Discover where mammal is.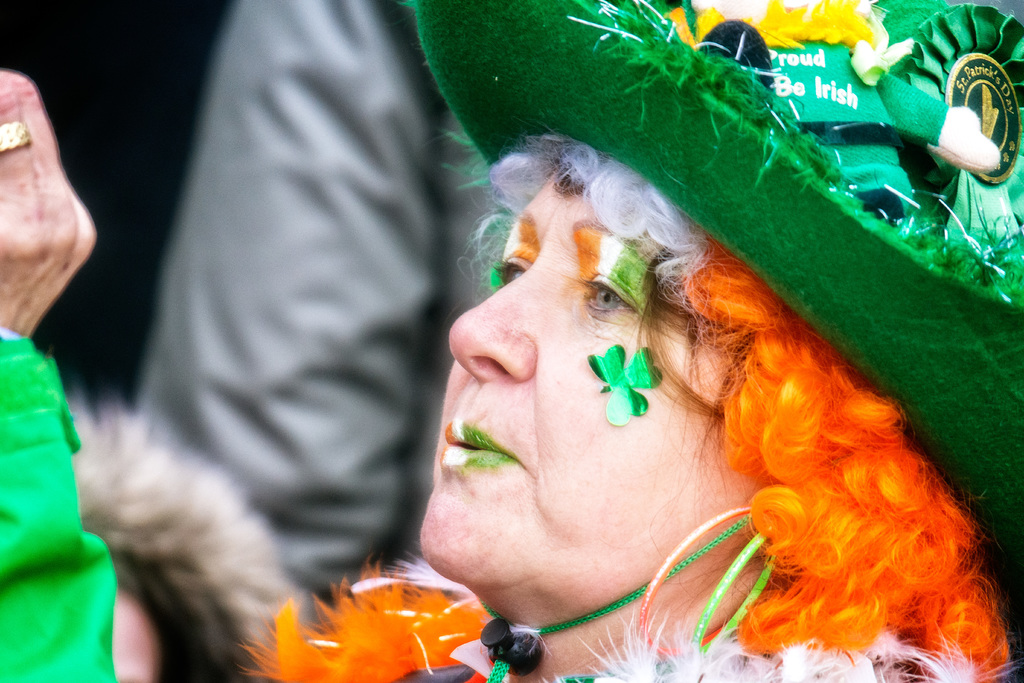
Discovered at l=47, t=381, r=298, b=682.
